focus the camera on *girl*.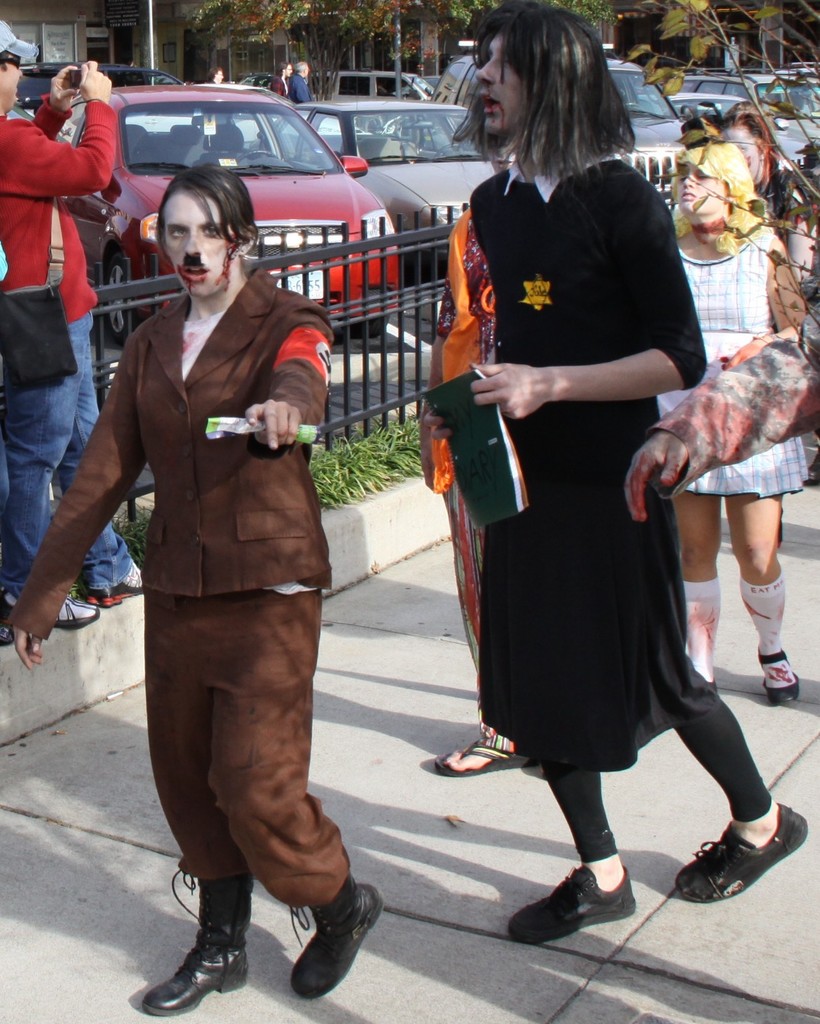
Focus region: {"left": 649, "top": 102, "right": 808, "bottom": 703}.
